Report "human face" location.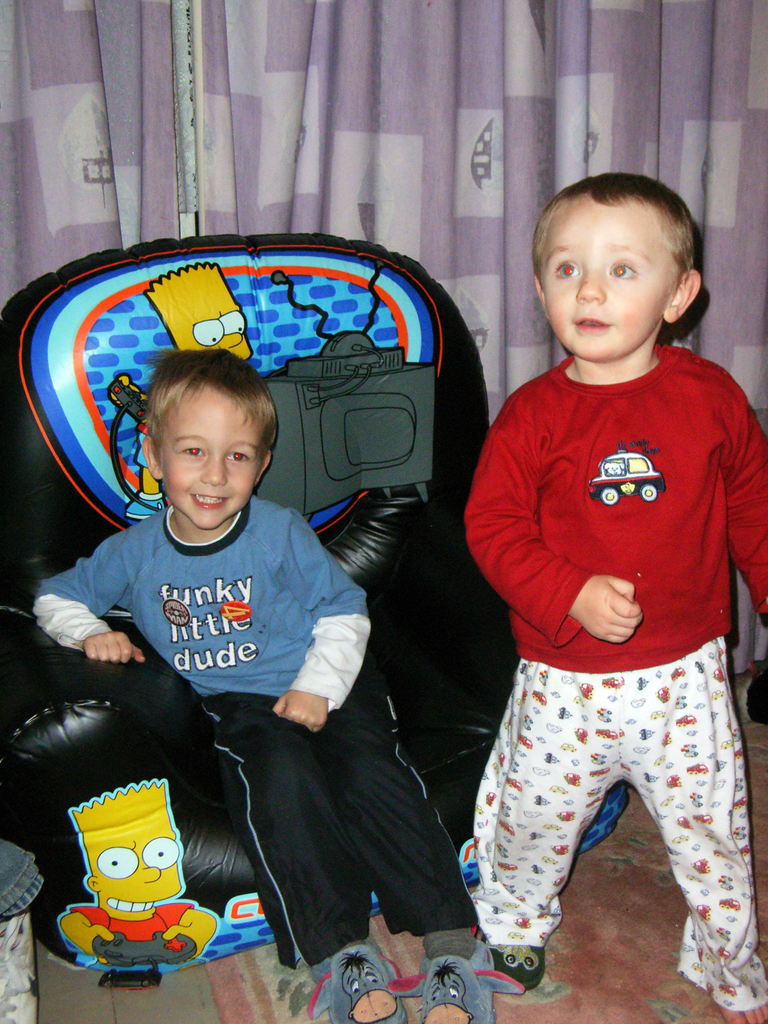
Report: <box>544,202,678,357</box>.
